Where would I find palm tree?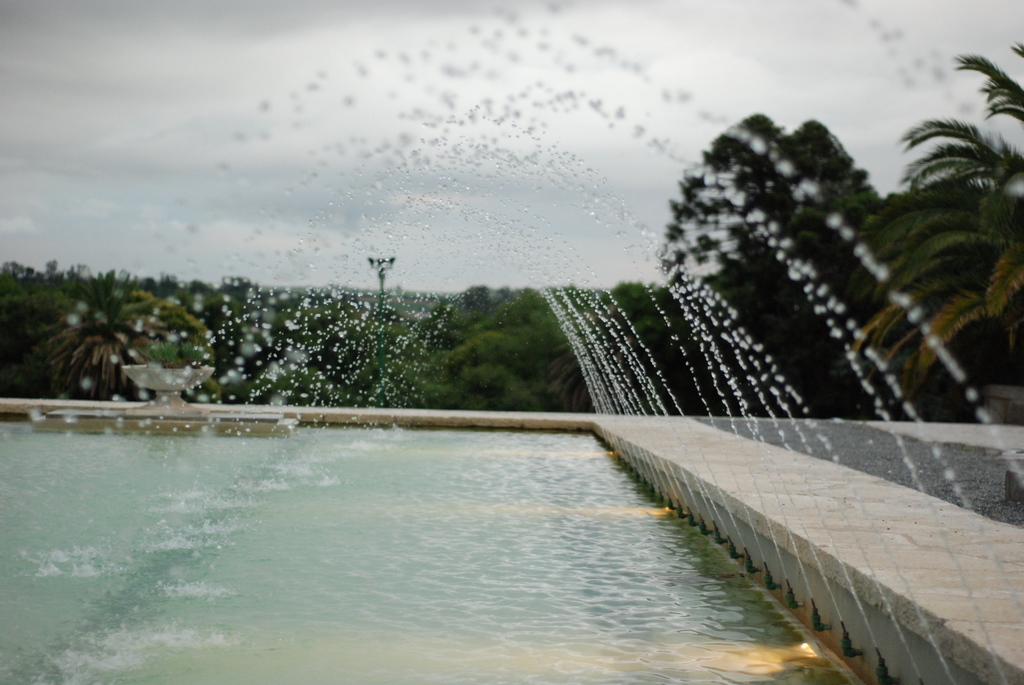
At bbox=[31, 274, 141, 411].
